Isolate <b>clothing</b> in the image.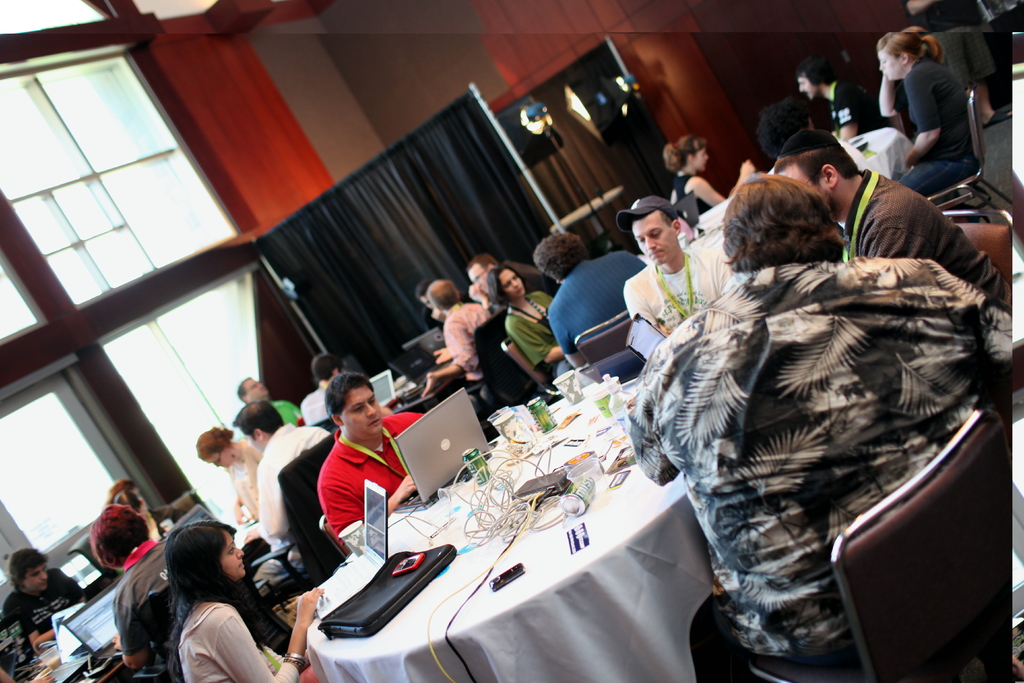
Isolated region: 300:390:344:431.
